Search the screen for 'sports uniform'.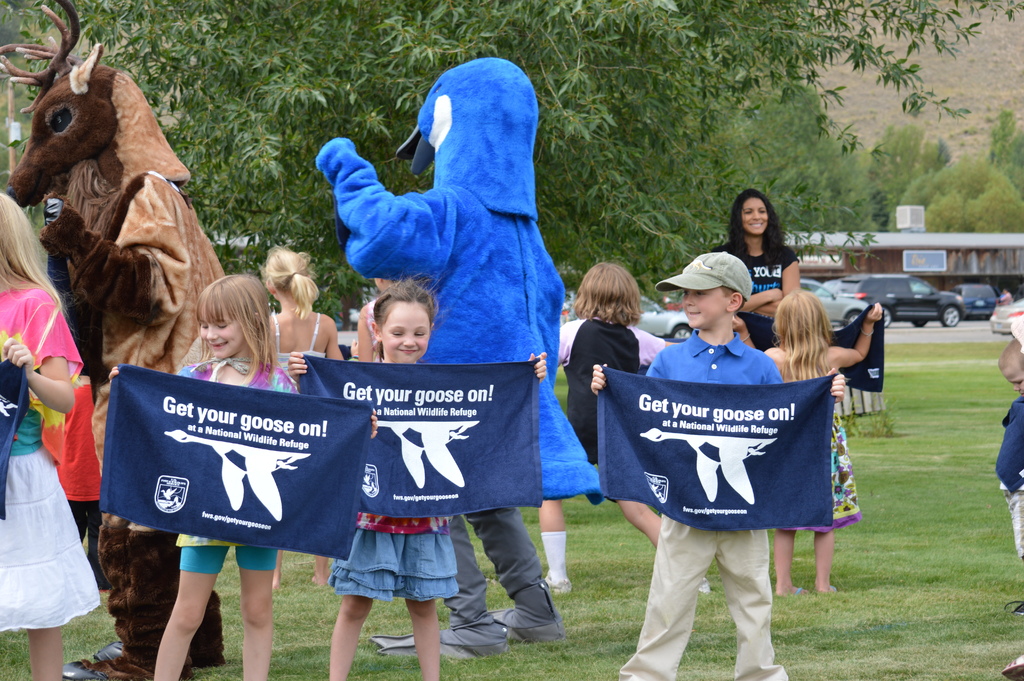
Found at (x1=273, y1=324, x2=335, y2=372).
